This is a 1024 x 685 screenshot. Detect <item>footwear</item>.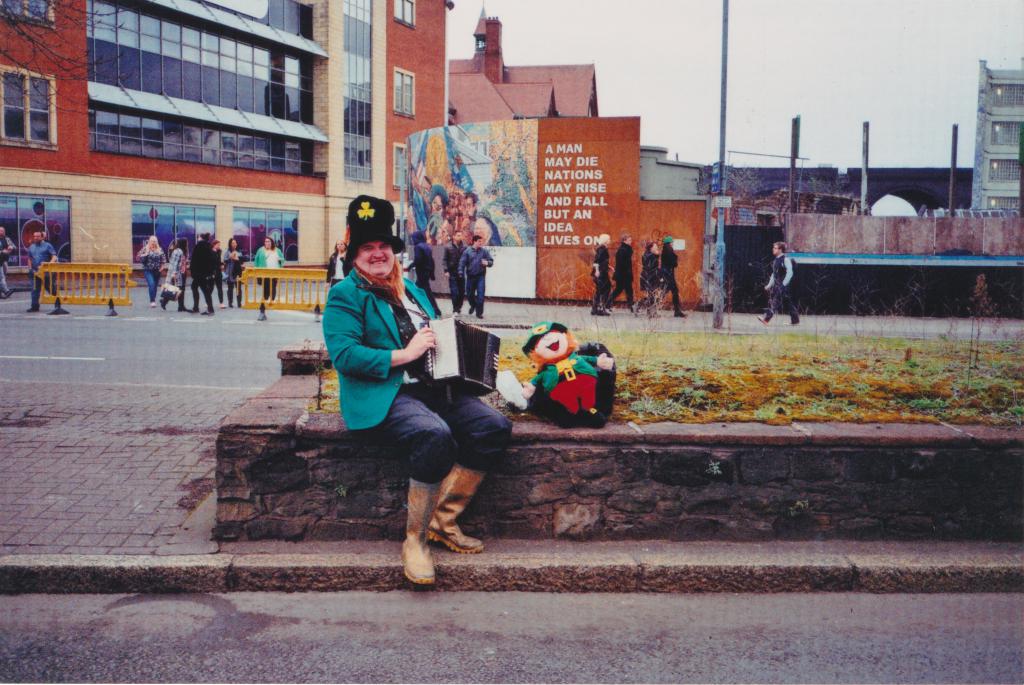
bbox=(227, 301, 233, 306).
